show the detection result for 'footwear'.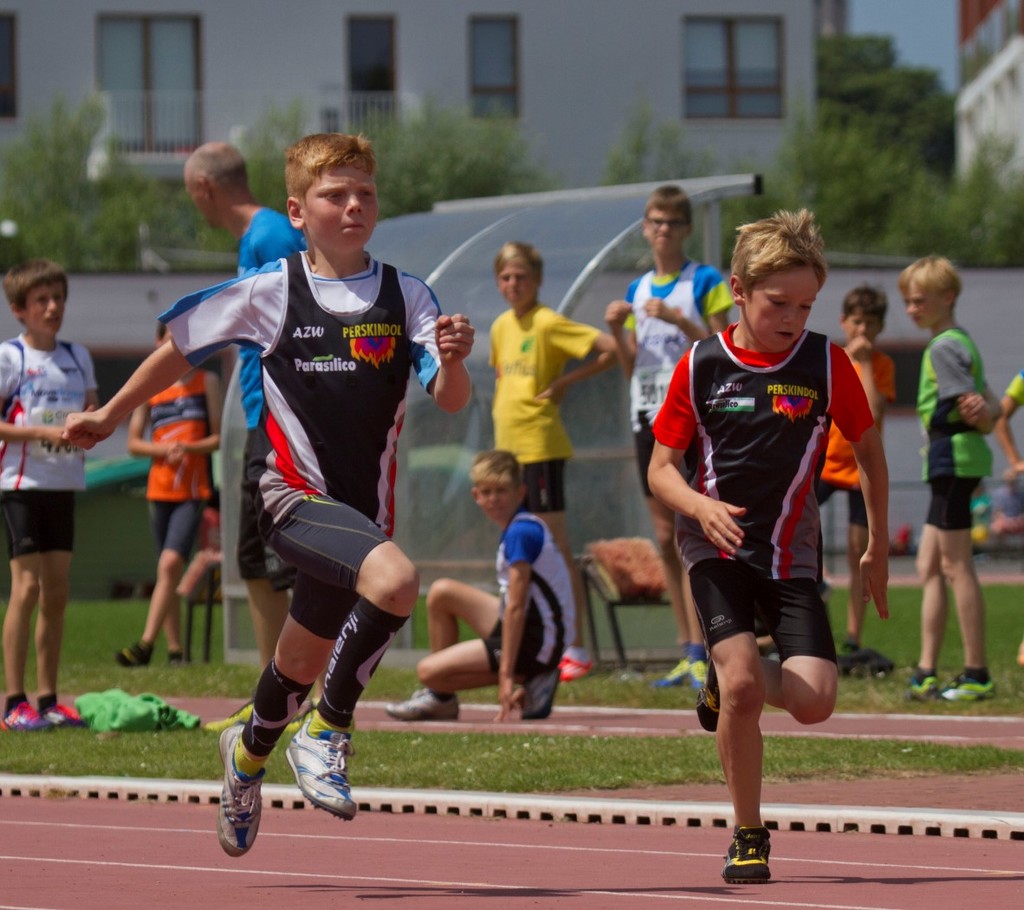
pyautogui.locateOnScreen(212, 723, 265, 864).
